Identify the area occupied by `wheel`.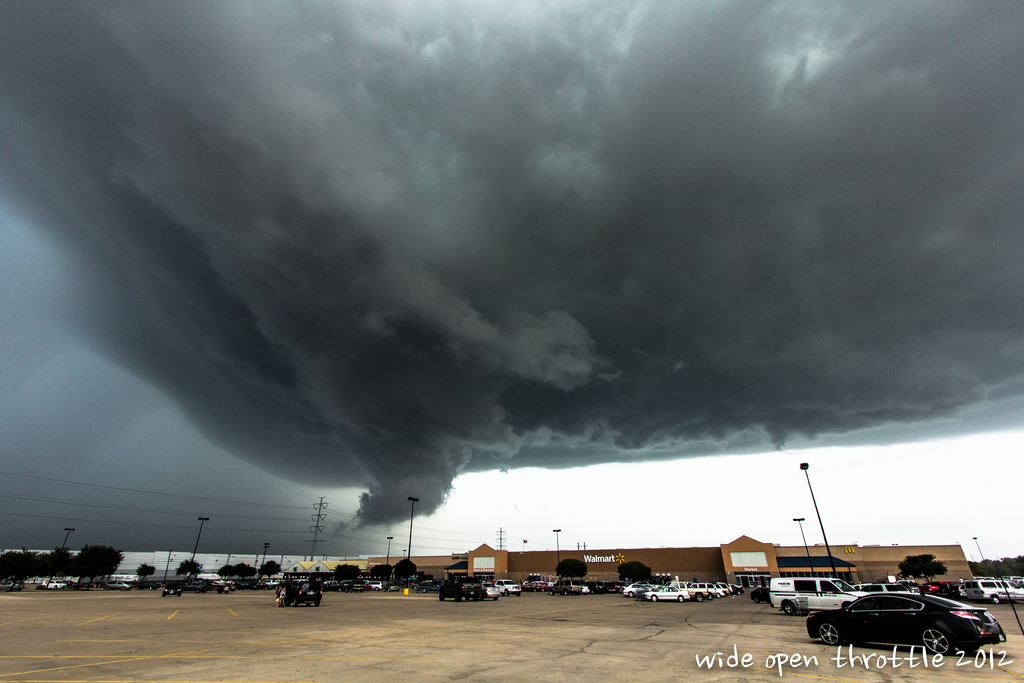
Area: 651, 594, 658, 602.
